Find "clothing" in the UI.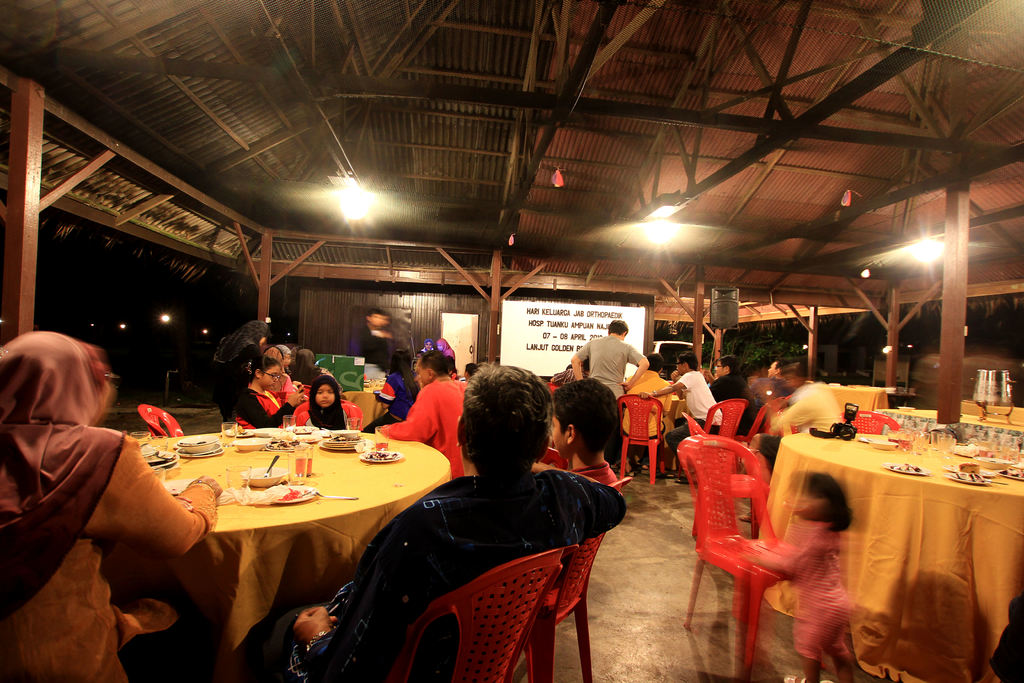
UI element at (x1=301, y1=408, x2=352, y2=432).
